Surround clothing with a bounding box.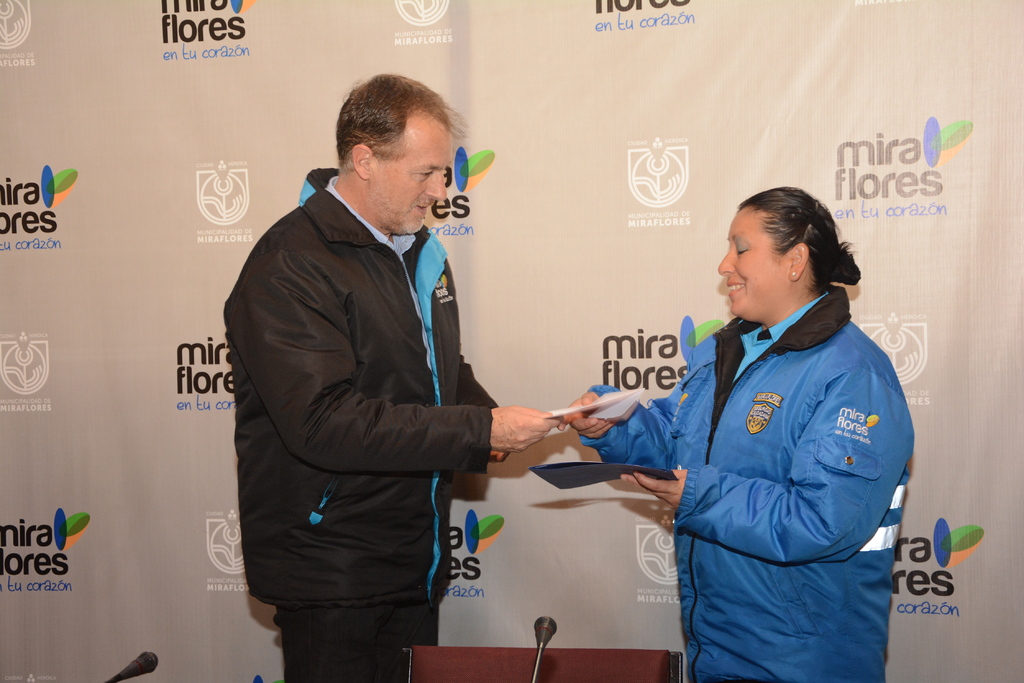
612 227 927 671.
